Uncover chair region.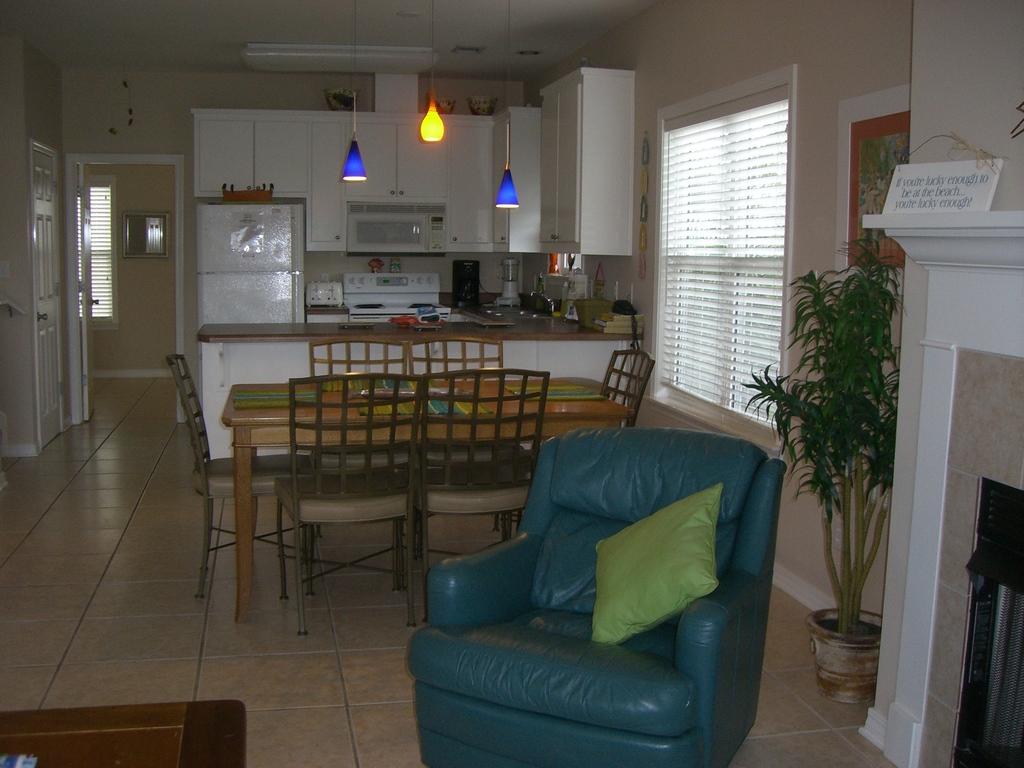
Uncovered: detection(166, 353, 313, 601).
